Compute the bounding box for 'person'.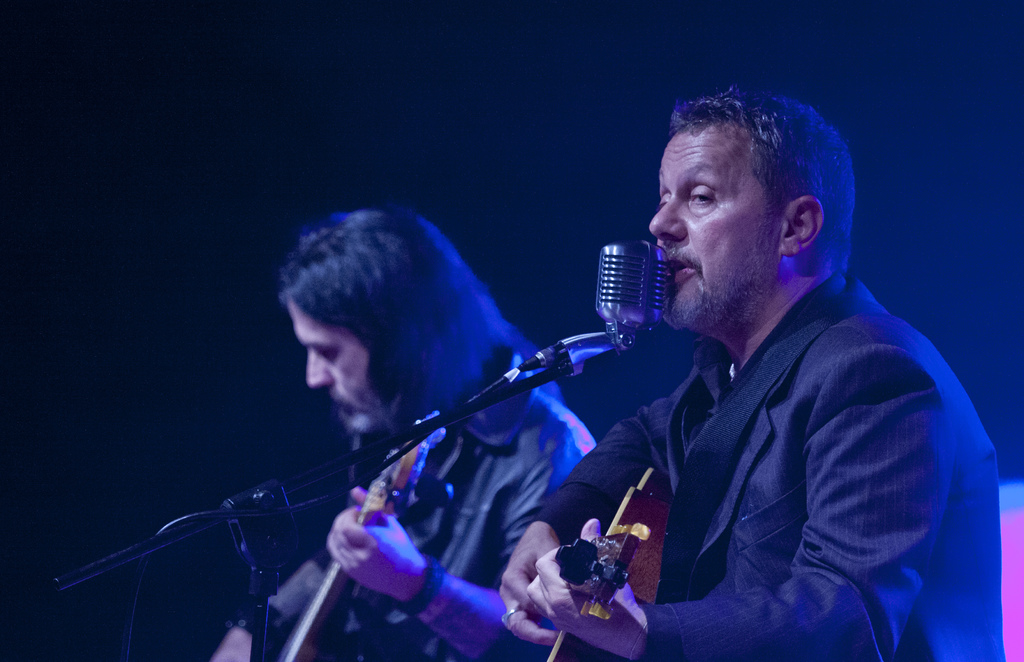
left=214, top=204, right=603, bottom=661.
